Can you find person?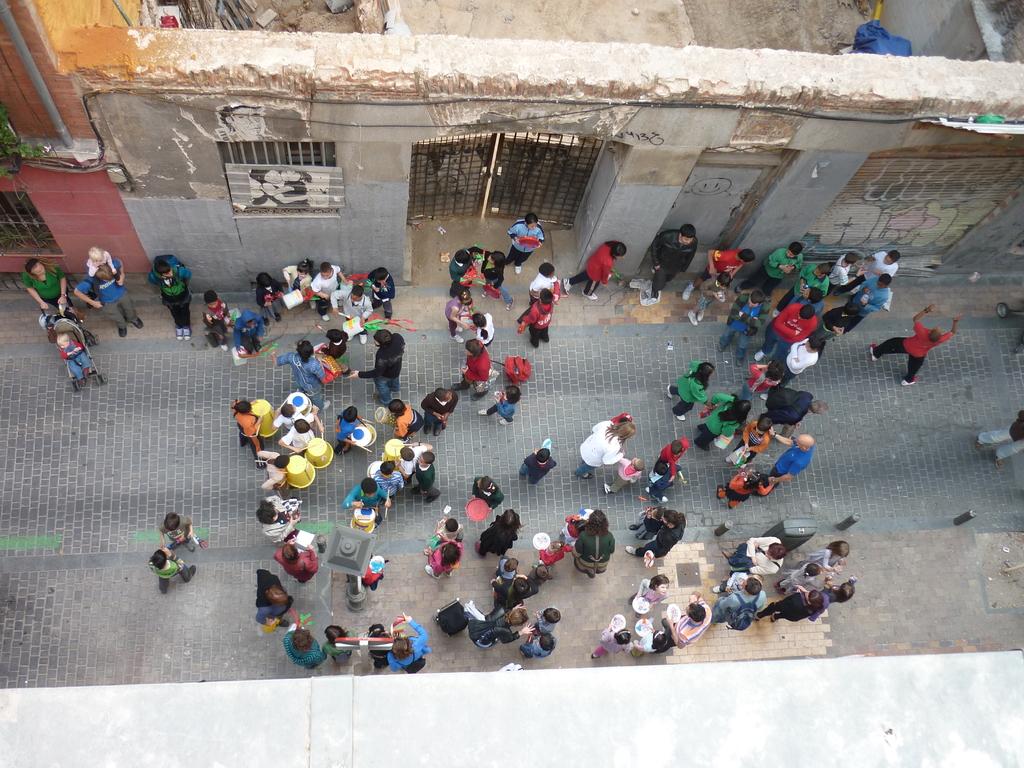
Yes, bounding box: crop(504, 214, 544, 276).
